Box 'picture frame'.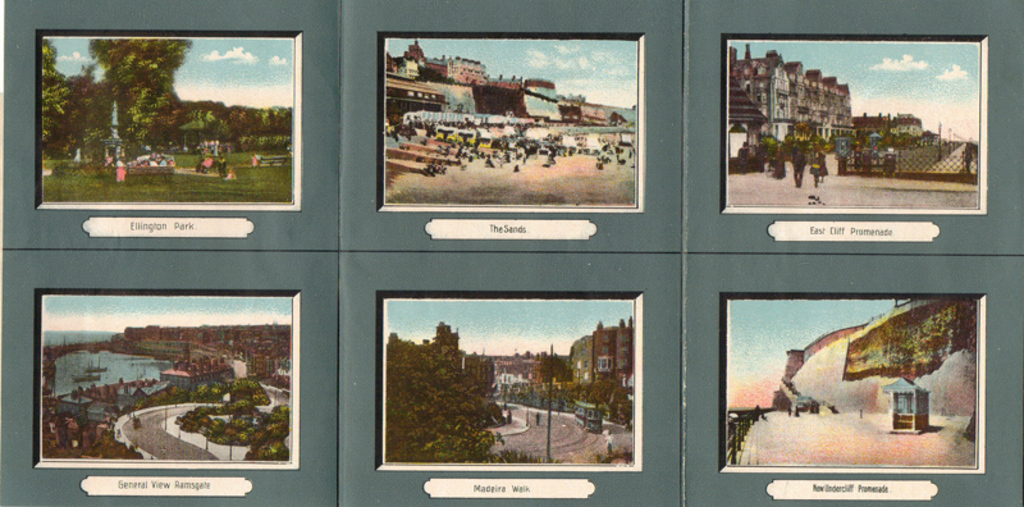
rect(0, 20, 1000, 506).
